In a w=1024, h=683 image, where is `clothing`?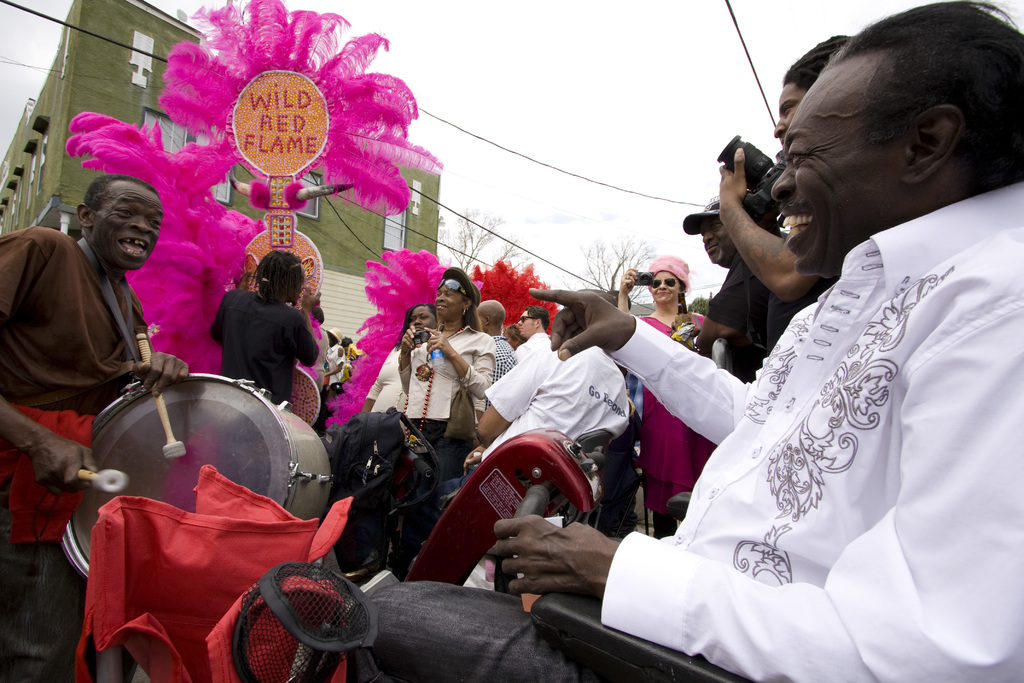
{"x1": 394, "y1": 317, "x2": 497, "y2": 462}.
